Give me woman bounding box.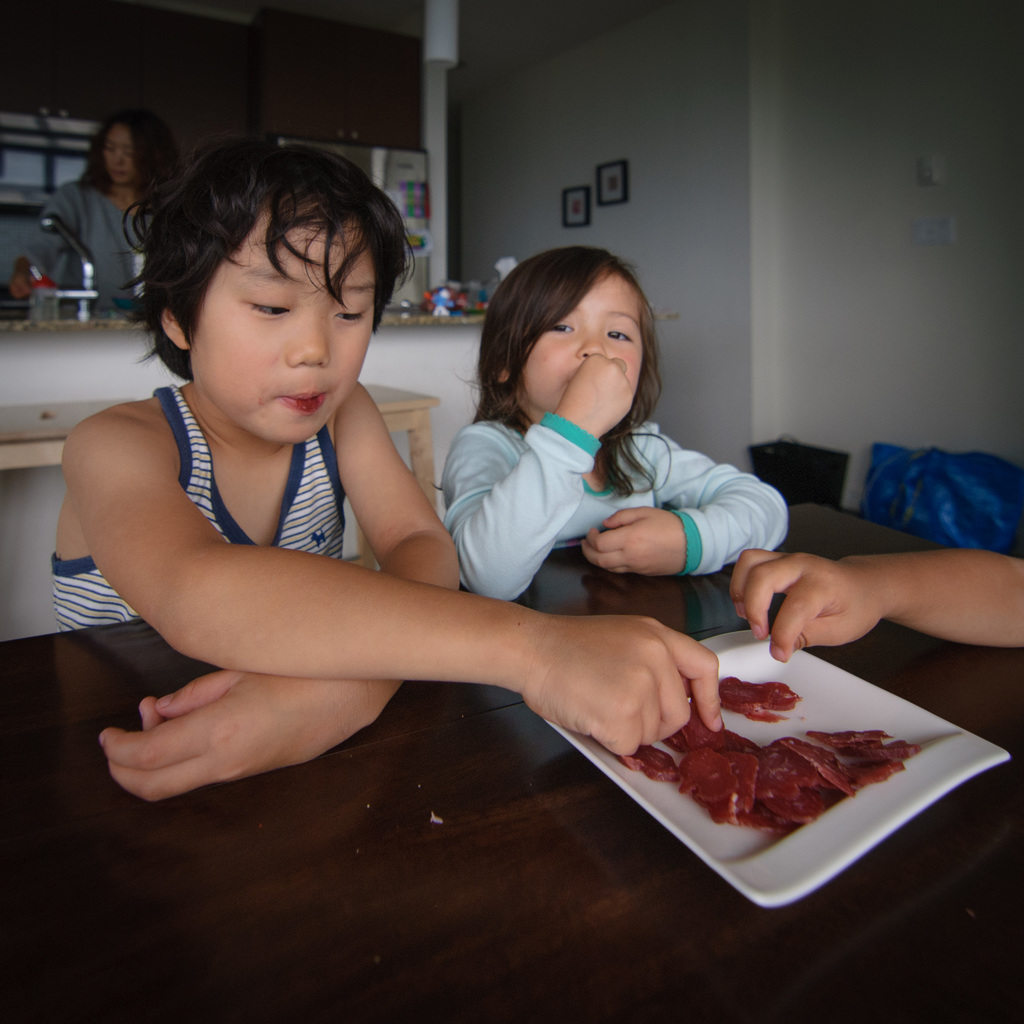
box=[5, 103, 191, 319].
